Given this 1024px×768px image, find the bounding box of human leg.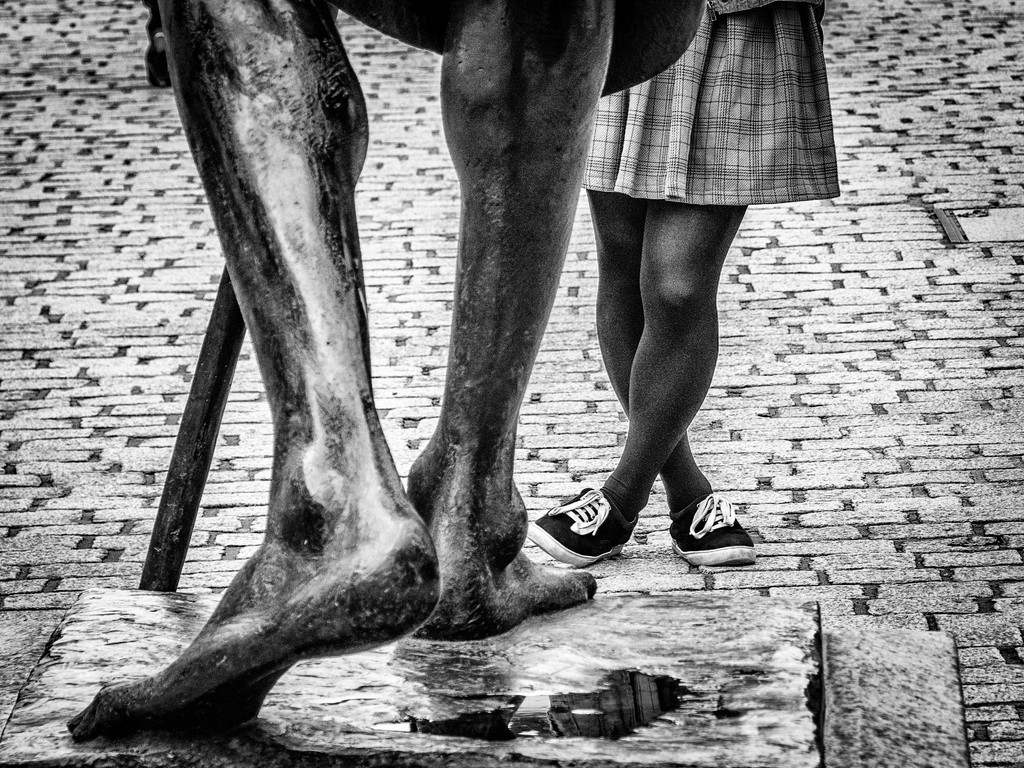
[399, 0, 600, 651].
